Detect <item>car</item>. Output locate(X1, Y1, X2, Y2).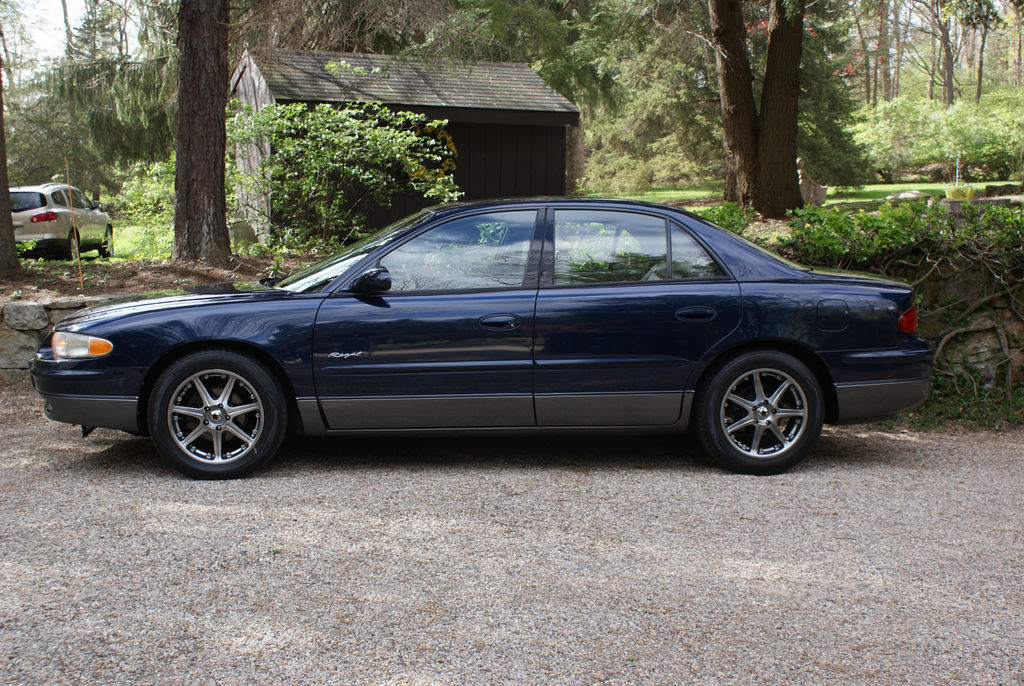
locate(29, 195, 932, 482).
